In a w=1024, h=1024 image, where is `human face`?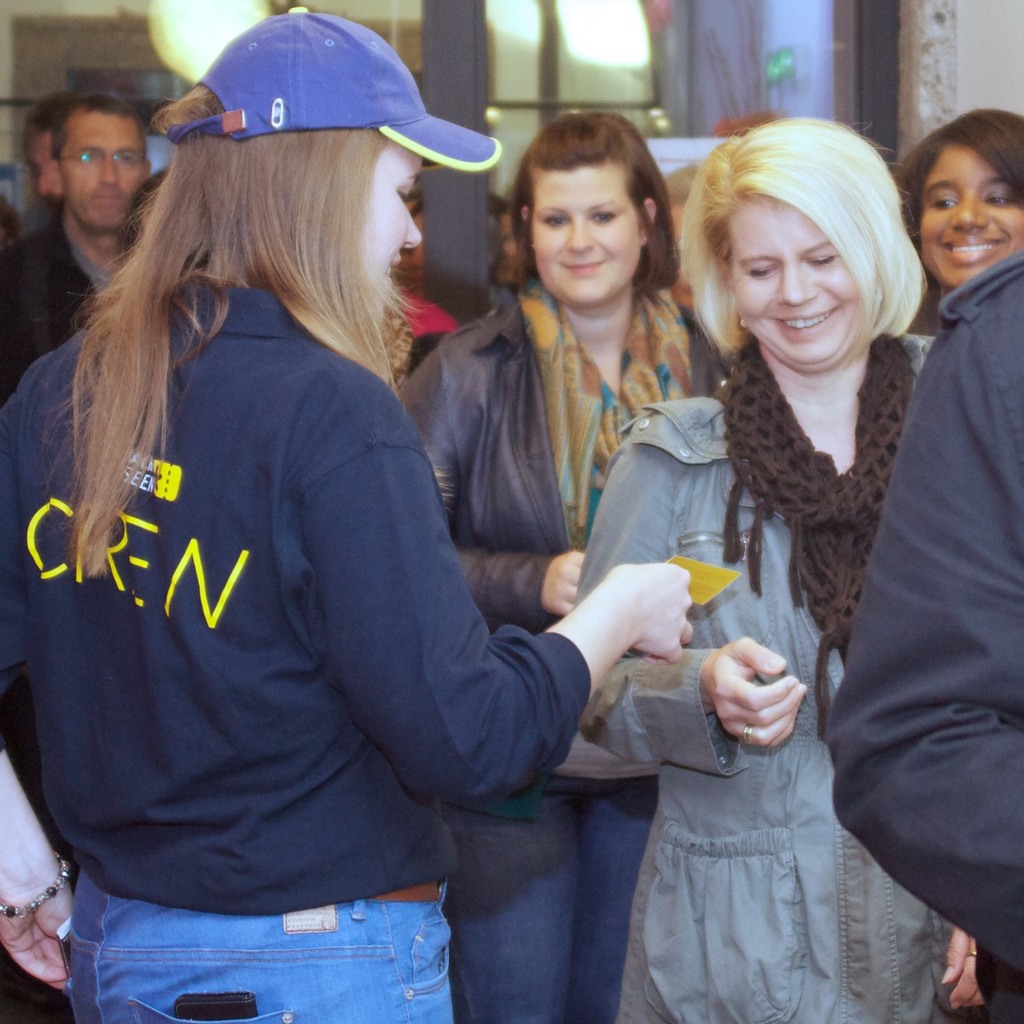
locate(728, 198, 870, 375).
